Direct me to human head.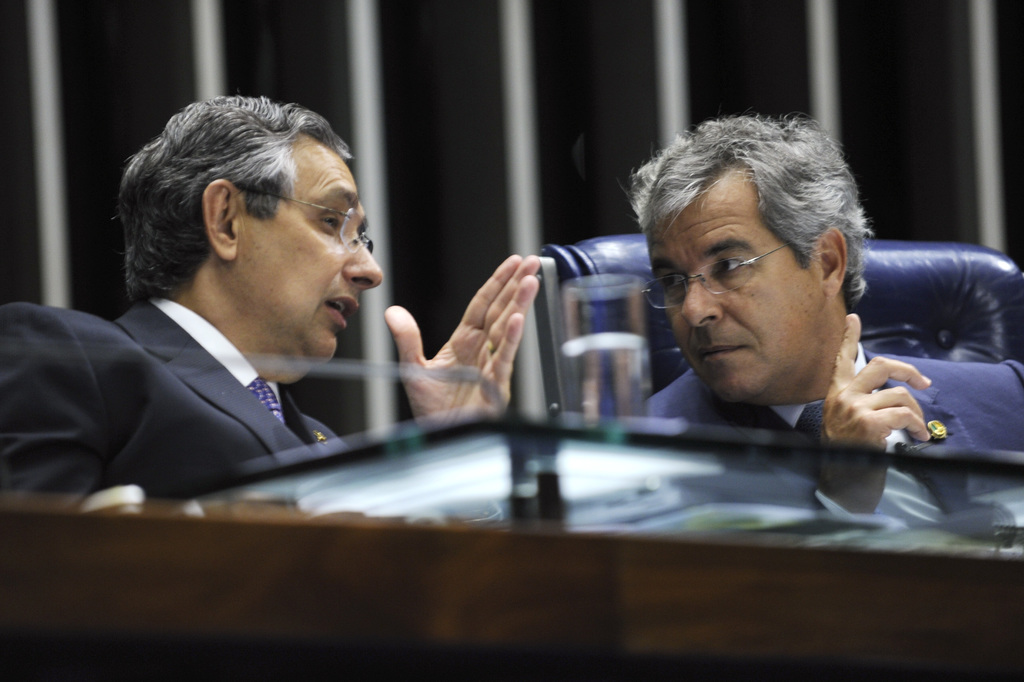
Direction: [x1=658, y1=115, x2=871, y2=376].
